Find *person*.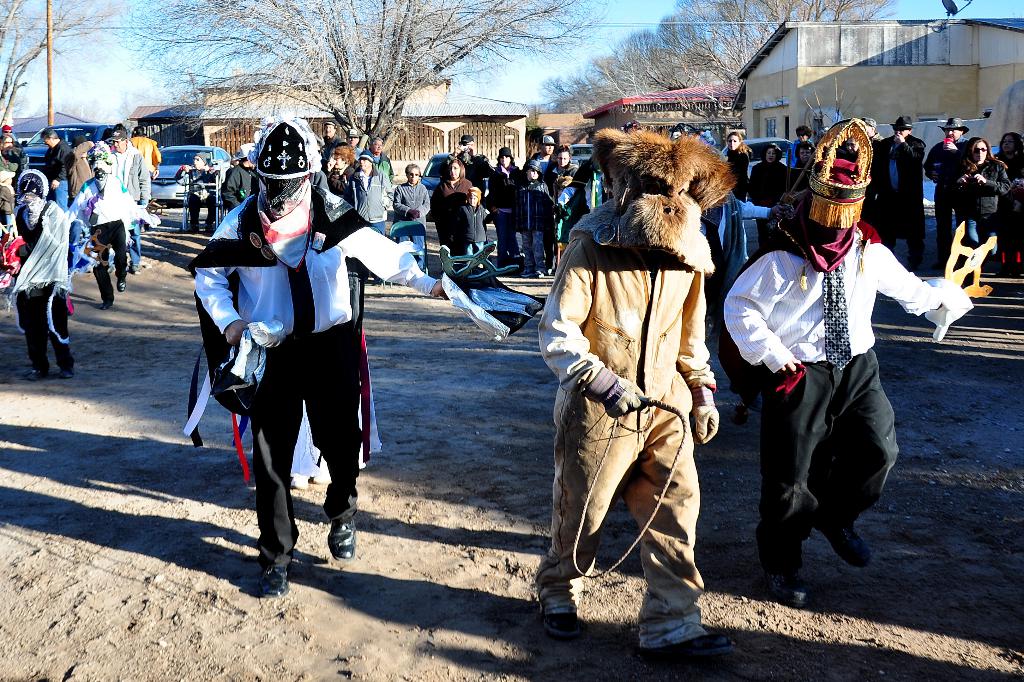
detection(723, 129, 746, 189).
